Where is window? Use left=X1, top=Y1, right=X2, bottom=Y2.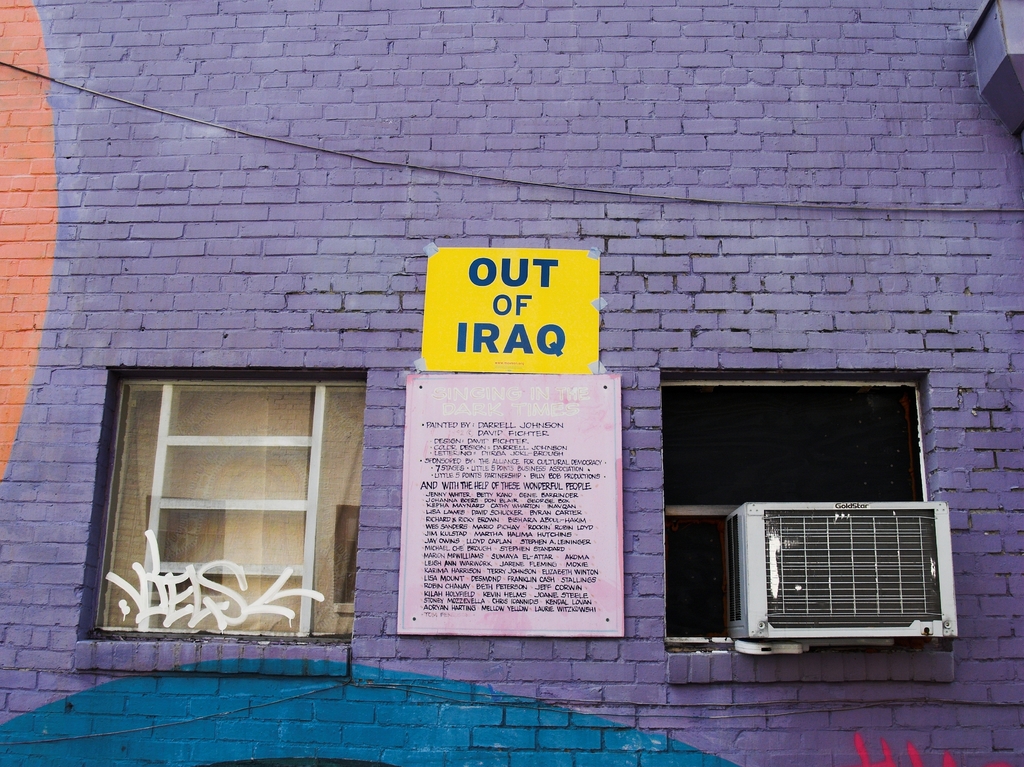
left=659, top=364, right=957, bottom=685.
